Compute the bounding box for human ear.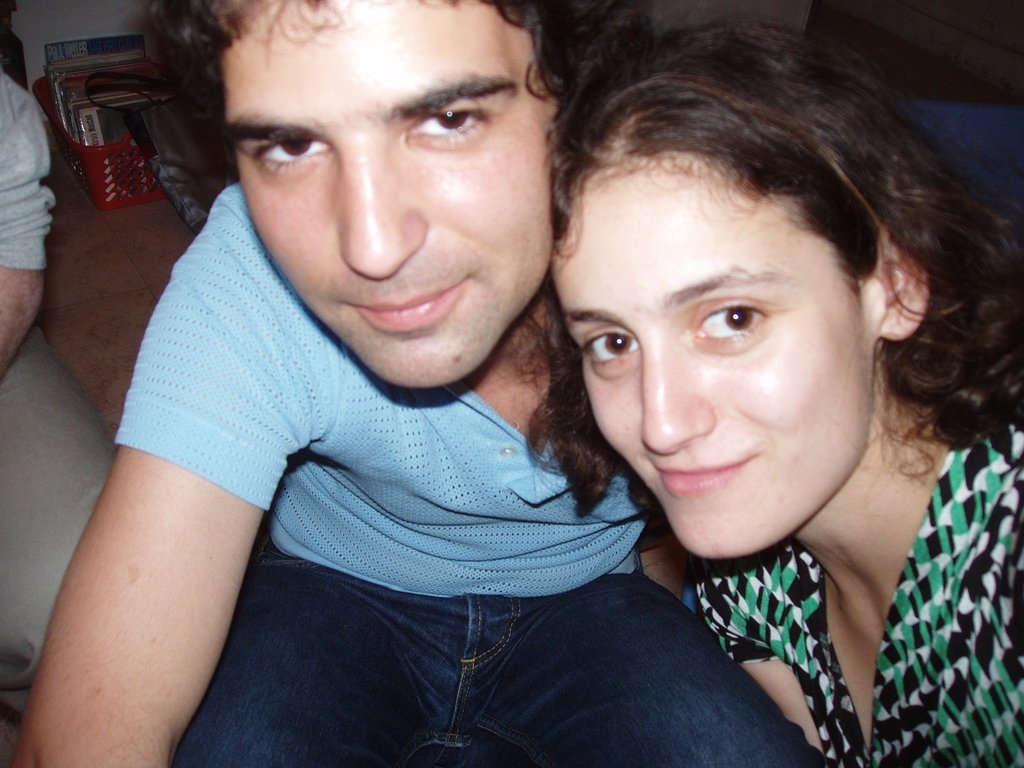
(869, 235, 920, 346).
